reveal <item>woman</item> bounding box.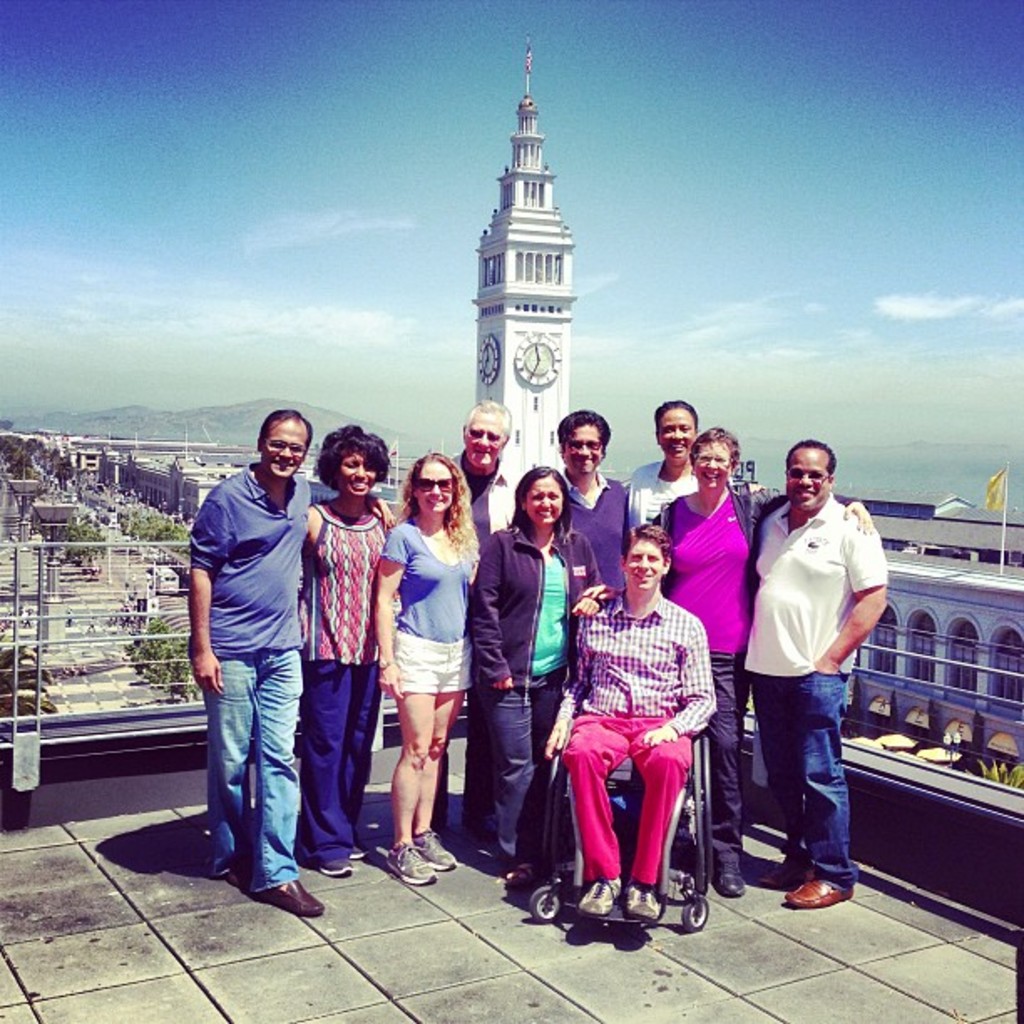
Revealed: <box>581,417,888,904</box>.
